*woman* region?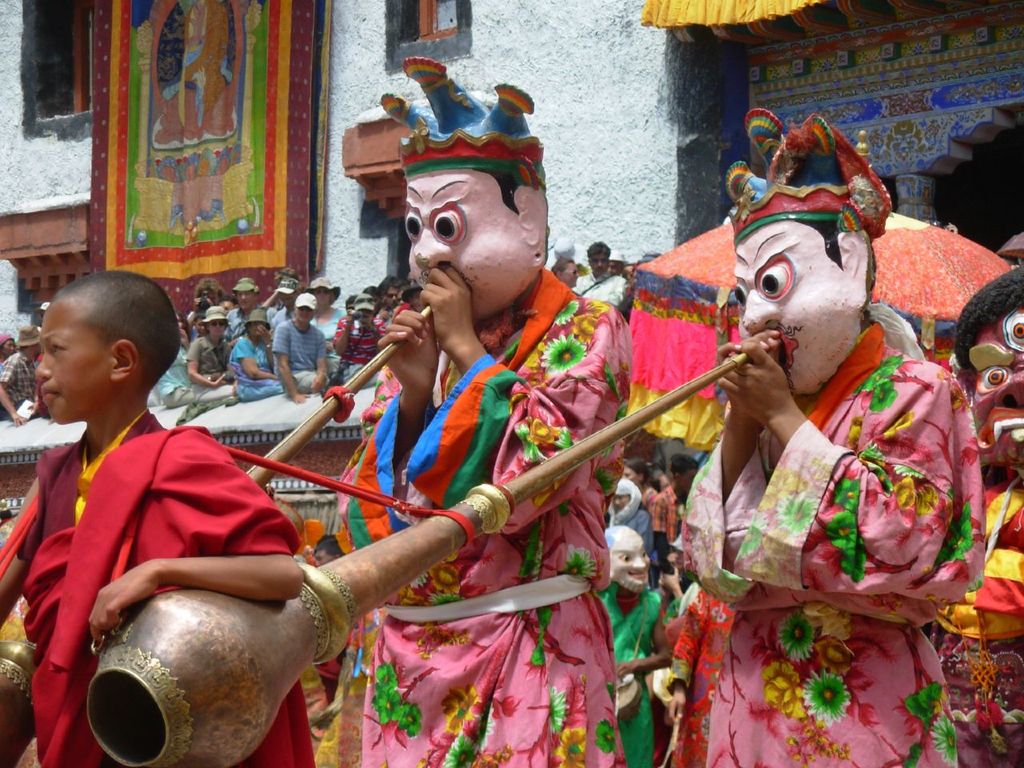
rect(234, 307, 286, 399)
